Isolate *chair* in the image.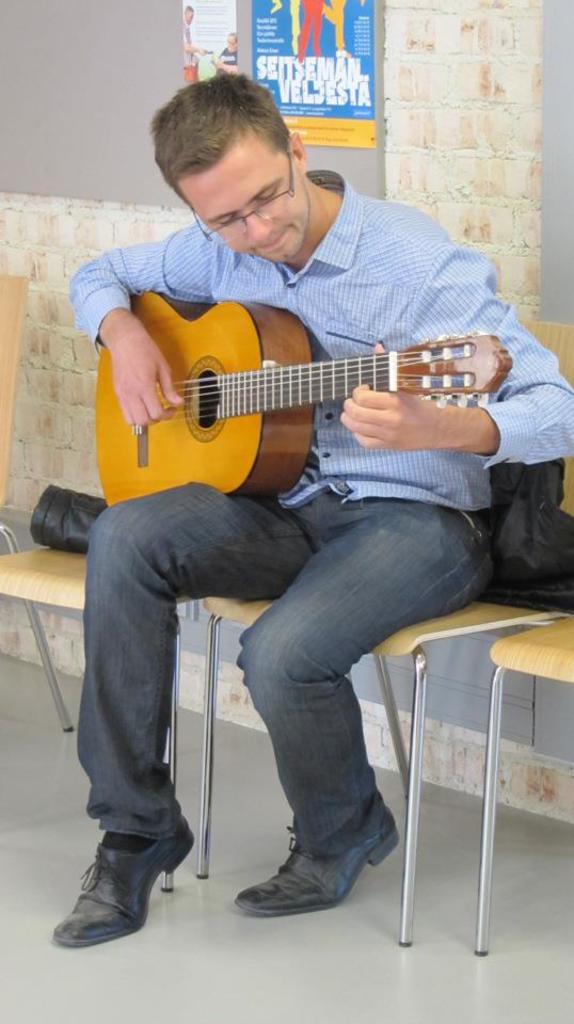
Isolated region: x1=190 y1=307 x2=573 y2=944.
